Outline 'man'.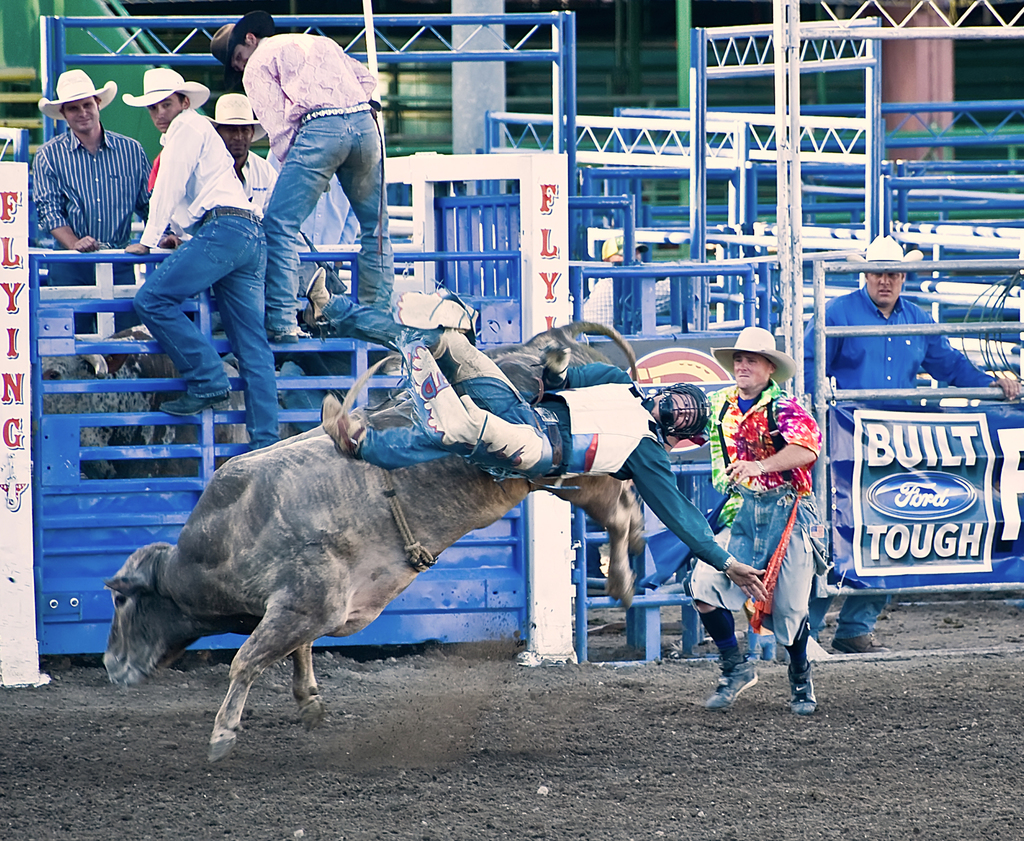
Outline: {"x1": 122, "y1": 63, "x2": 280, "y2": 460}.
